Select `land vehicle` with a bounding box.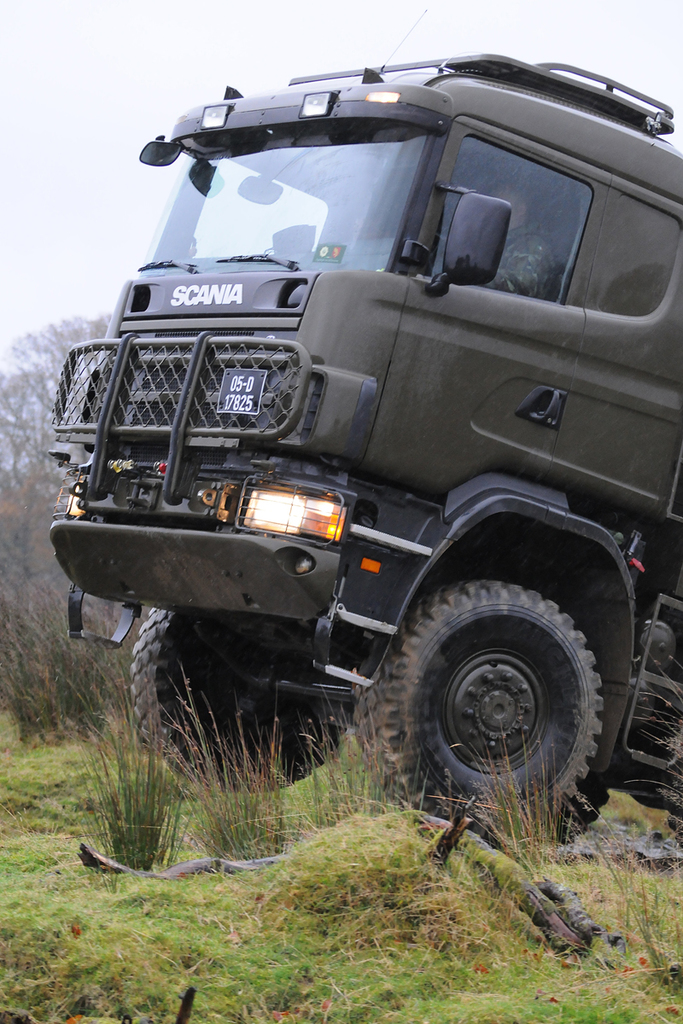
(left=20, top=113, right=667, bottom=853).
